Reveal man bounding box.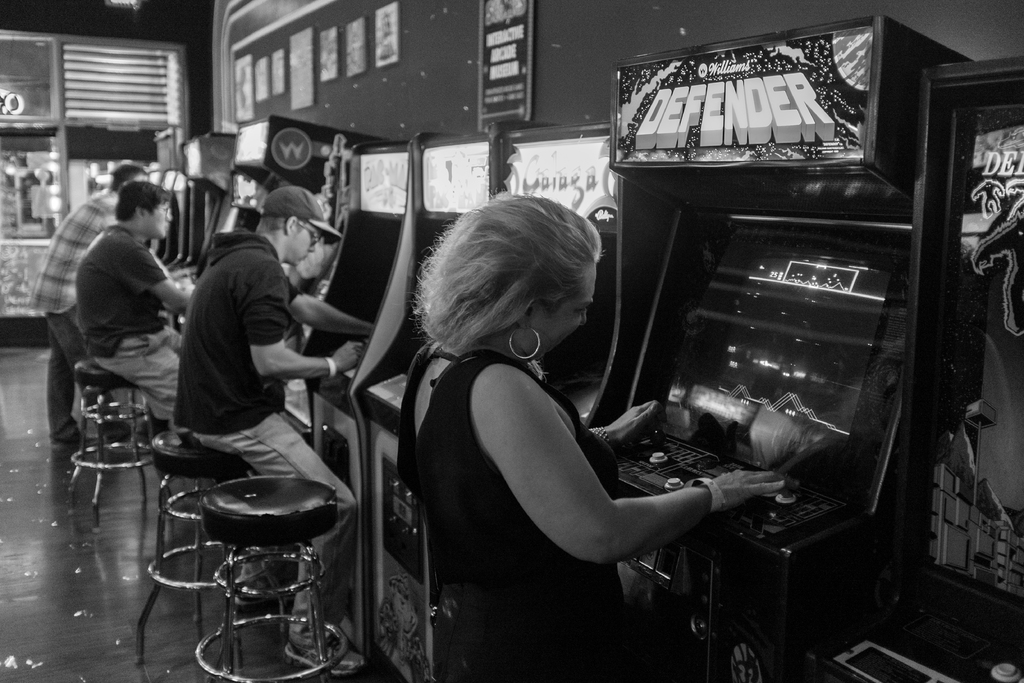
Revealed: locate(179, 185, 378, 677).
